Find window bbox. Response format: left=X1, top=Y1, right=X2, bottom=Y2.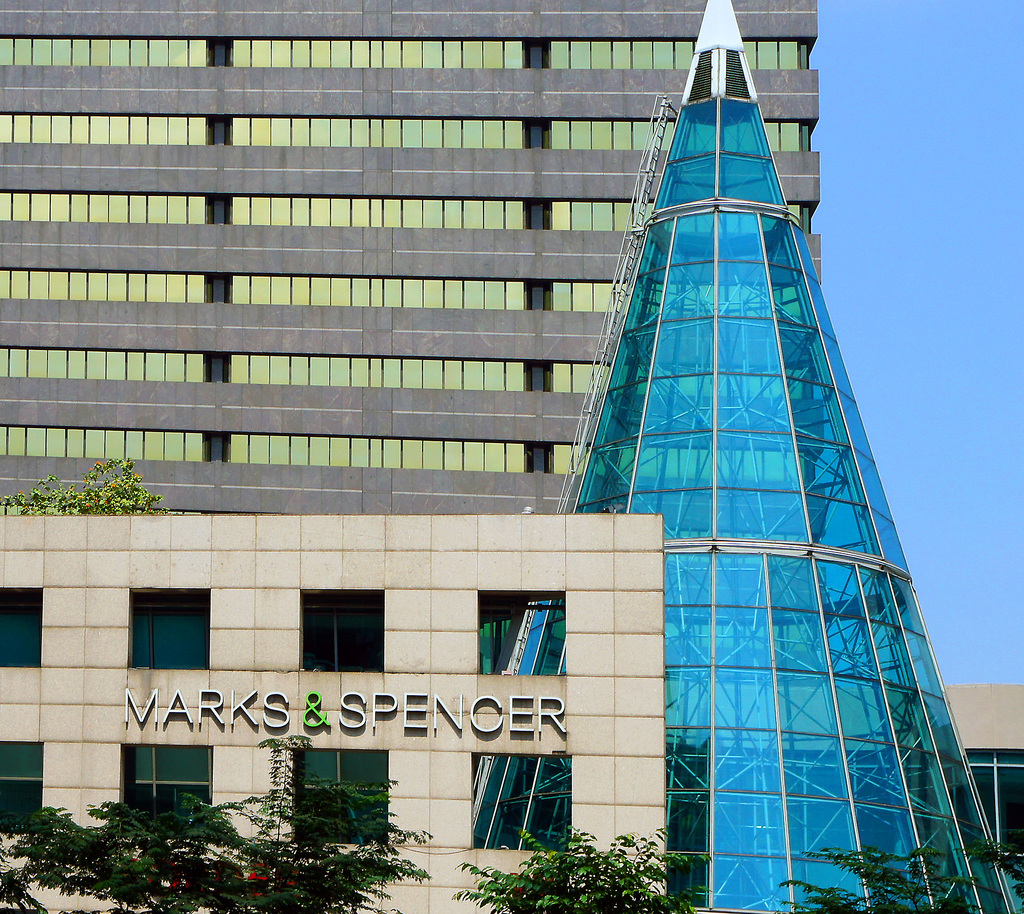
left=0, top=262, right=612, bottom=313.
